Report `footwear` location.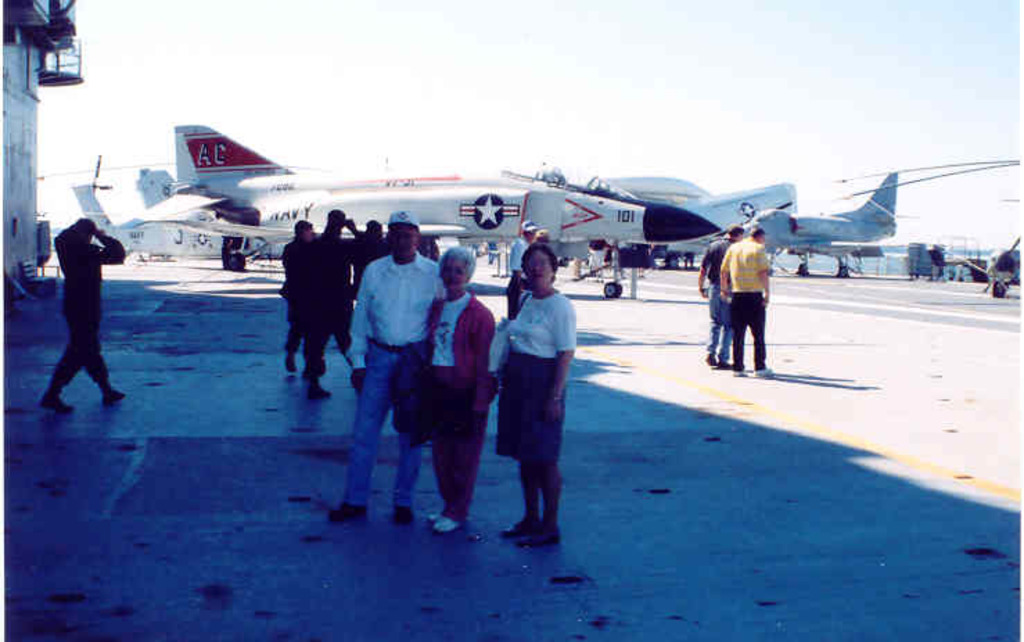
Report: detection(503, 516, 528, 531).
